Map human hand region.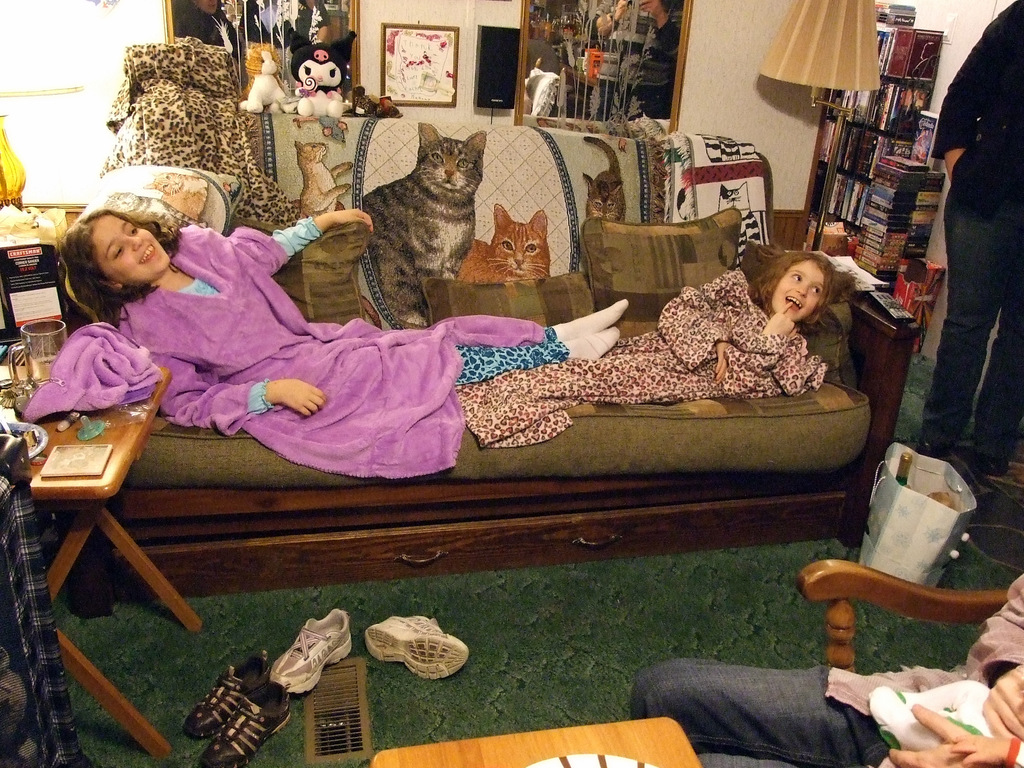
Mapped to 332,208,374,236.
